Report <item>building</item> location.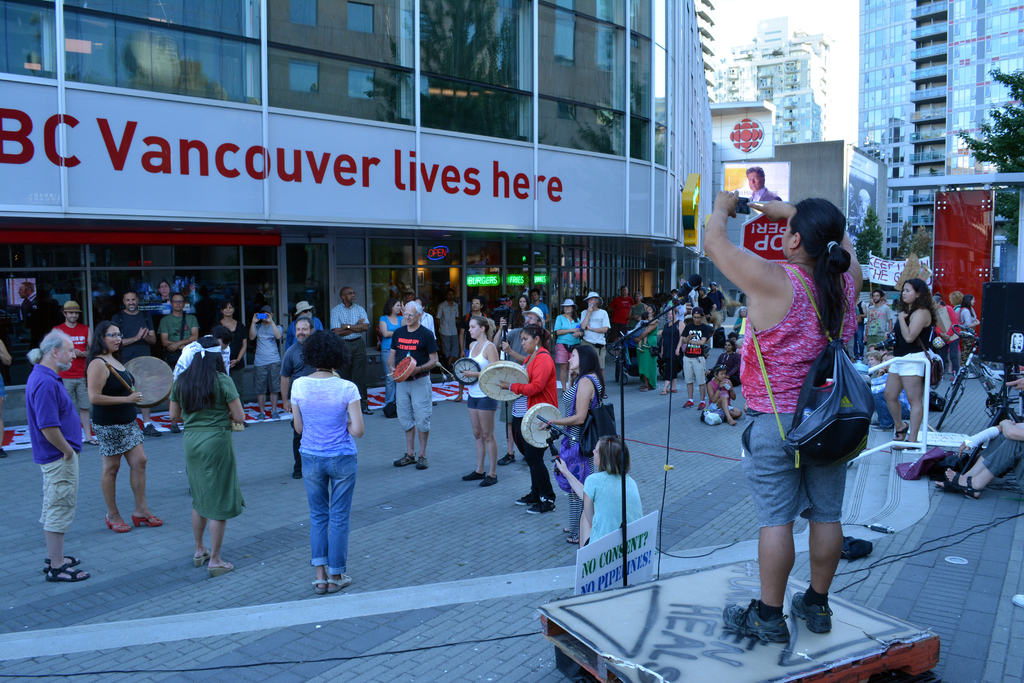
Report: 706/6/838/147.
